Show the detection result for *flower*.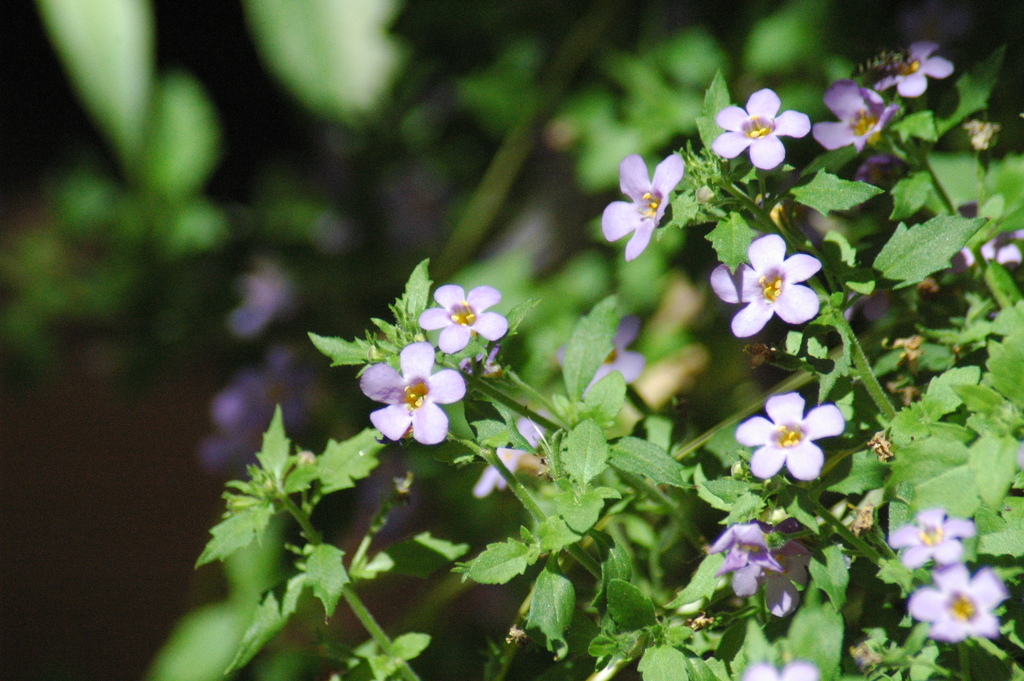
detection(597, 152, 688, 265).
